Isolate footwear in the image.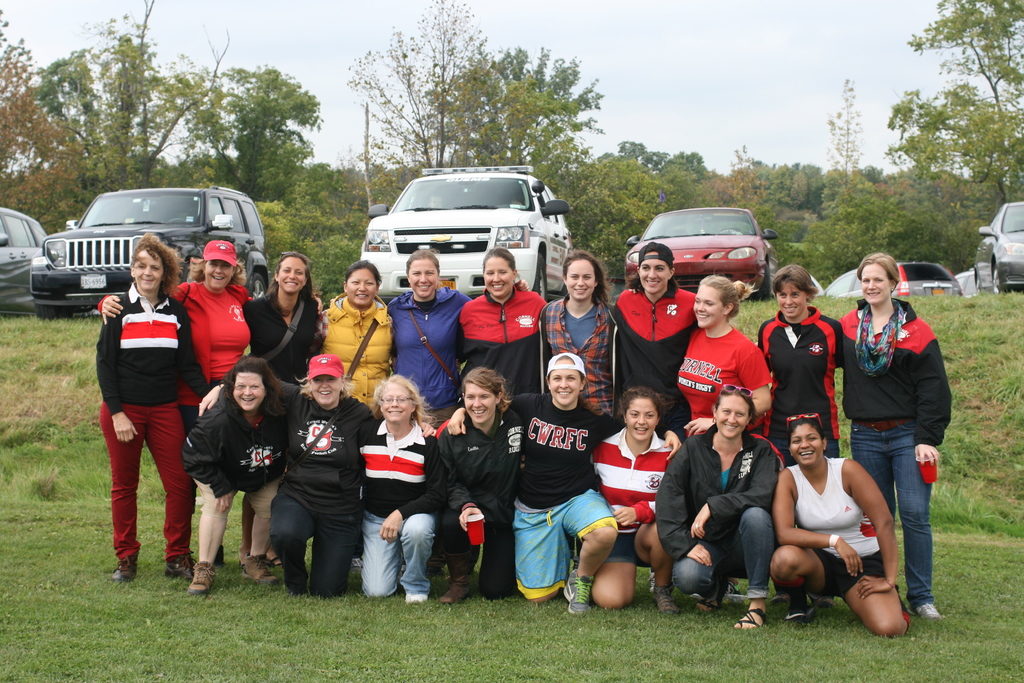
Isolated region: region(737, 608, 765, 630).
